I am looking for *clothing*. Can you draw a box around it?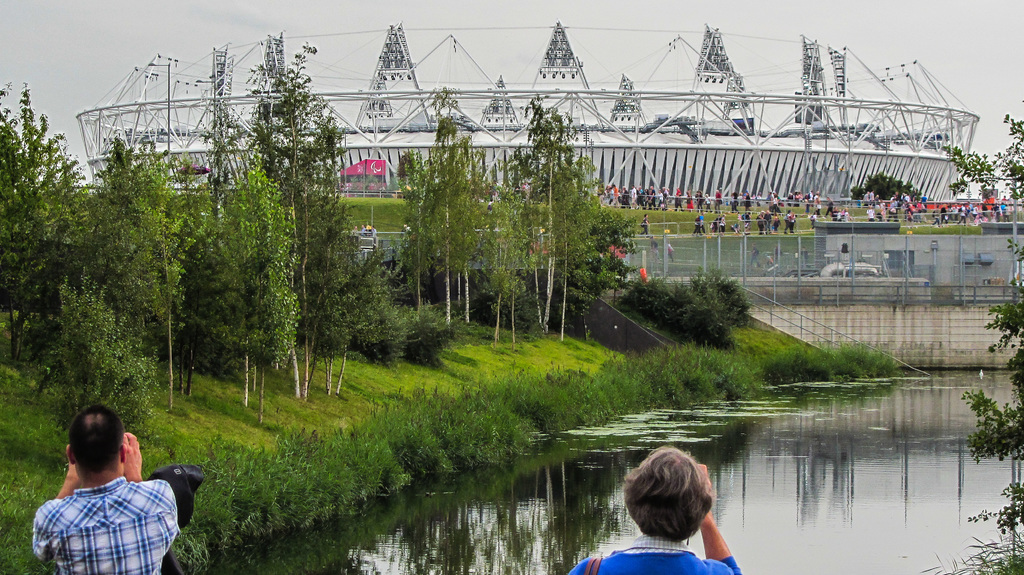
Sure, the bounding box is [left=568, top=530, right=744, bottom=574].
